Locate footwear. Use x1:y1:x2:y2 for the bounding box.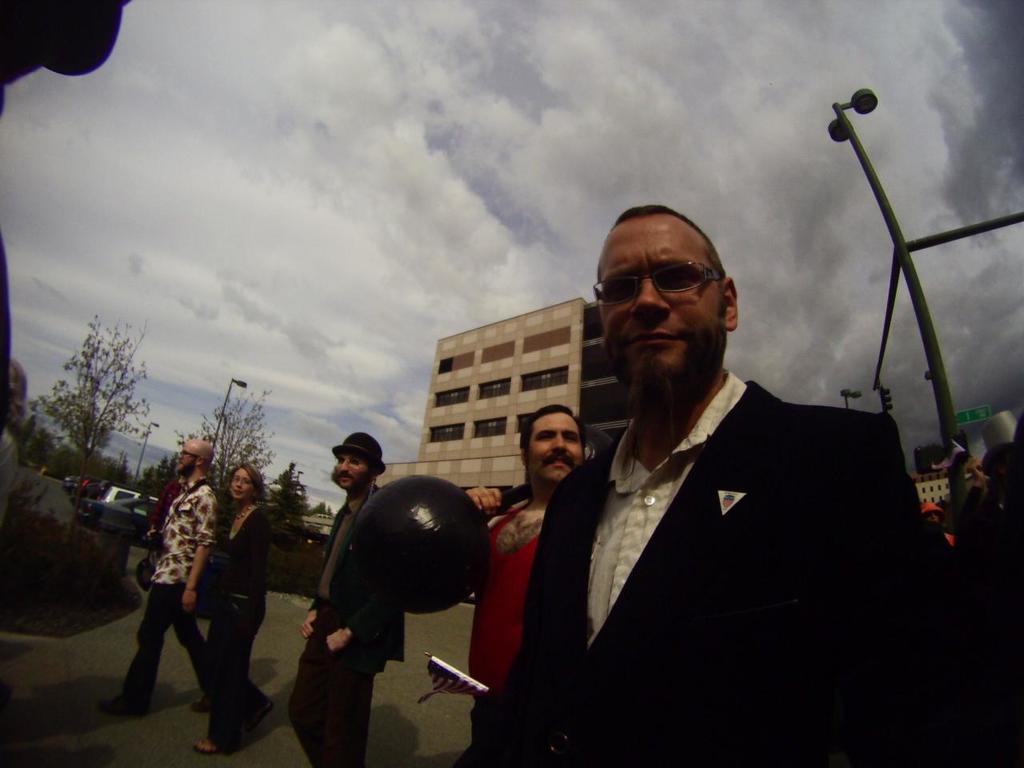
190:726:231:758.
